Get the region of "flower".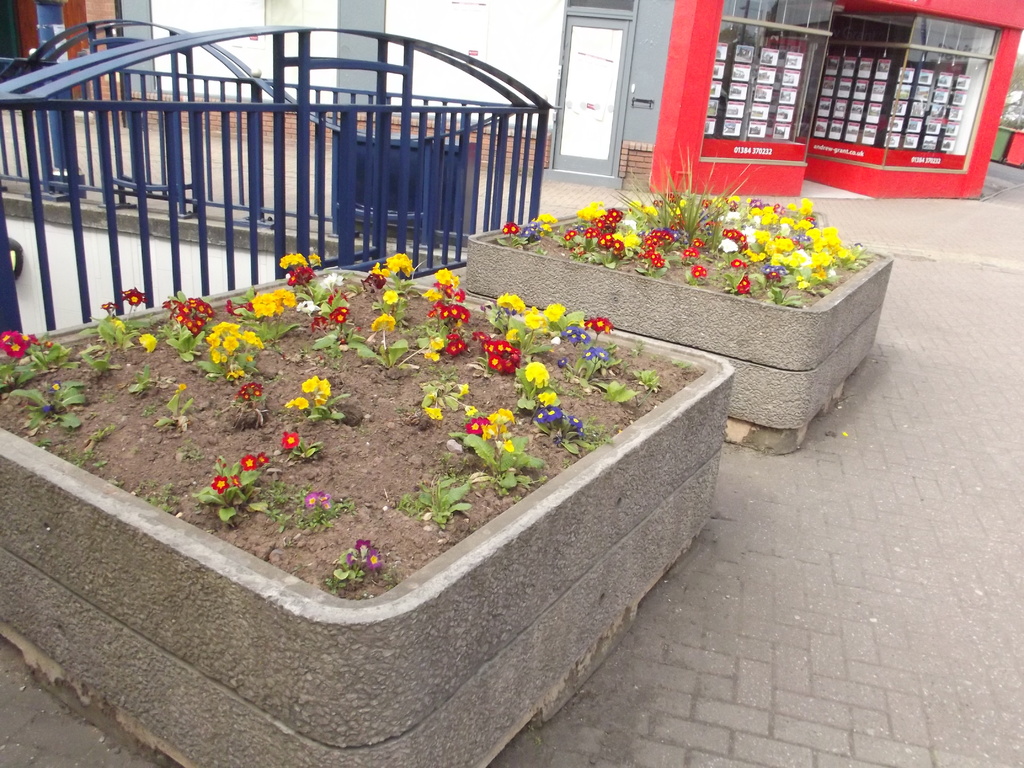
rect(332, 305, 353, 321).
